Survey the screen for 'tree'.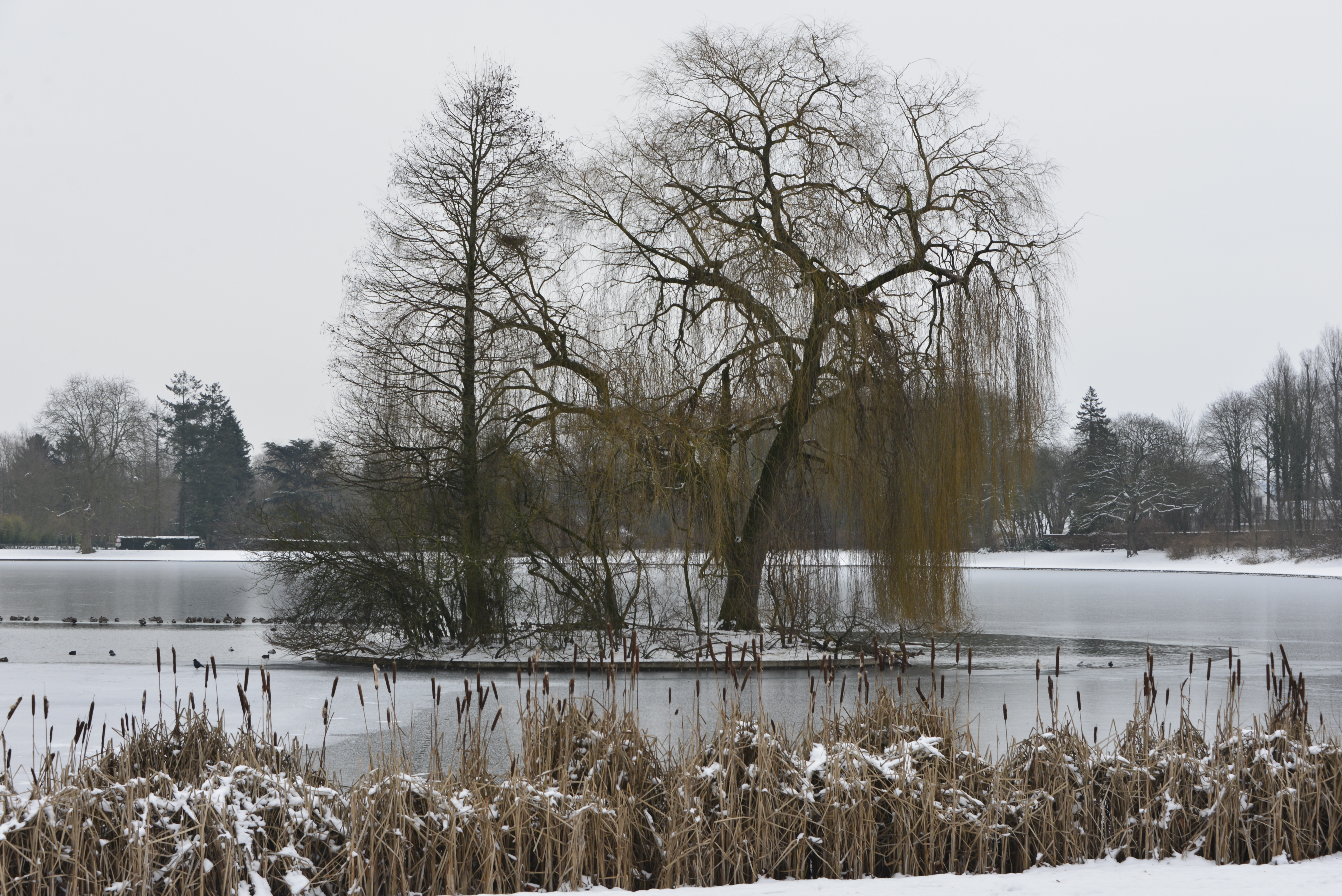
Survey found: box(39, 90, 59, 123).
